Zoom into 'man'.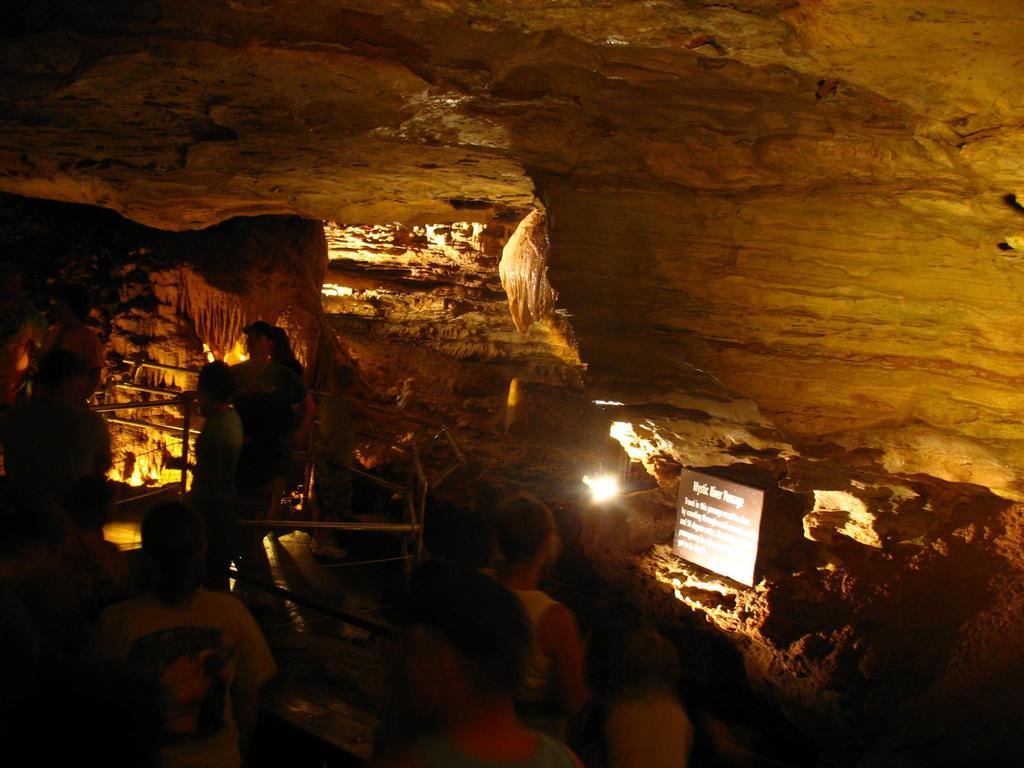
Zoom target: Rect(227, 317, 318, 544).
